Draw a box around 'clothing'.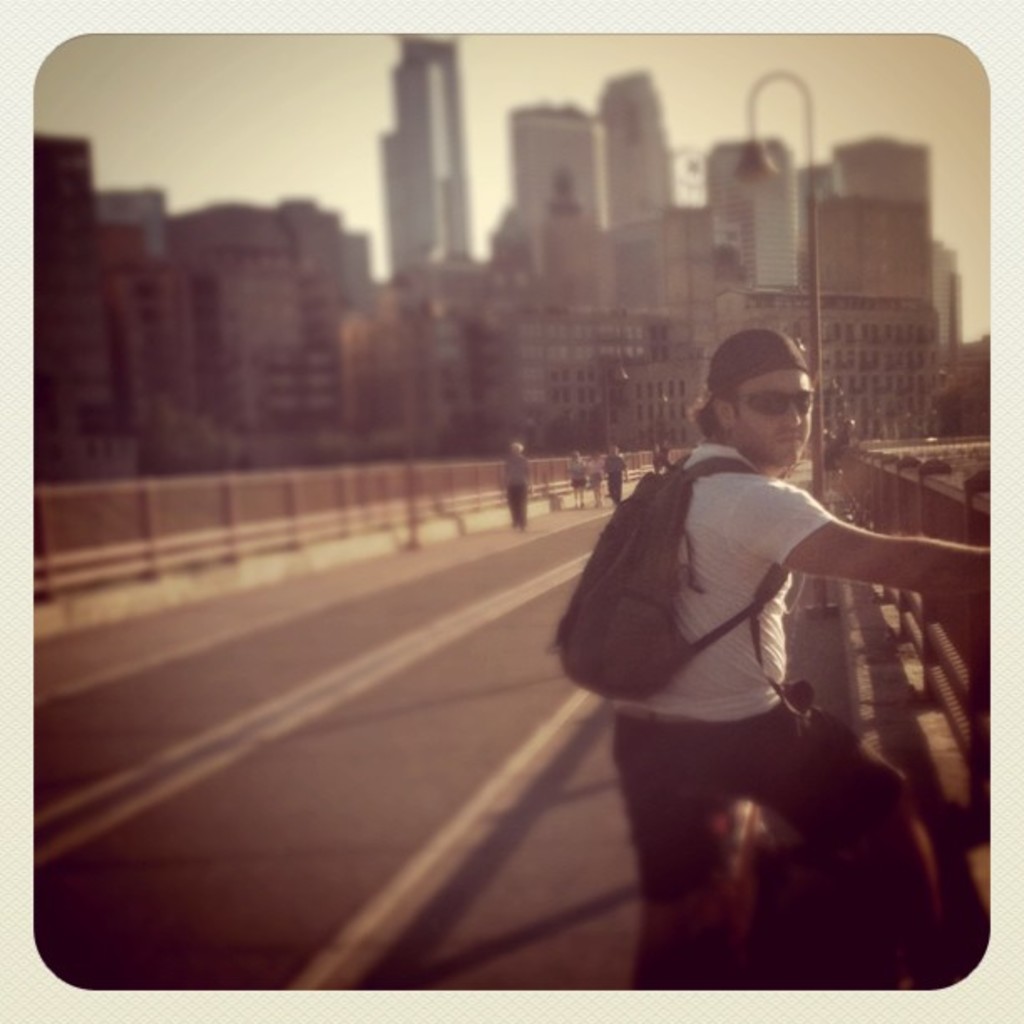
detection(604, 460, 621, 499).
